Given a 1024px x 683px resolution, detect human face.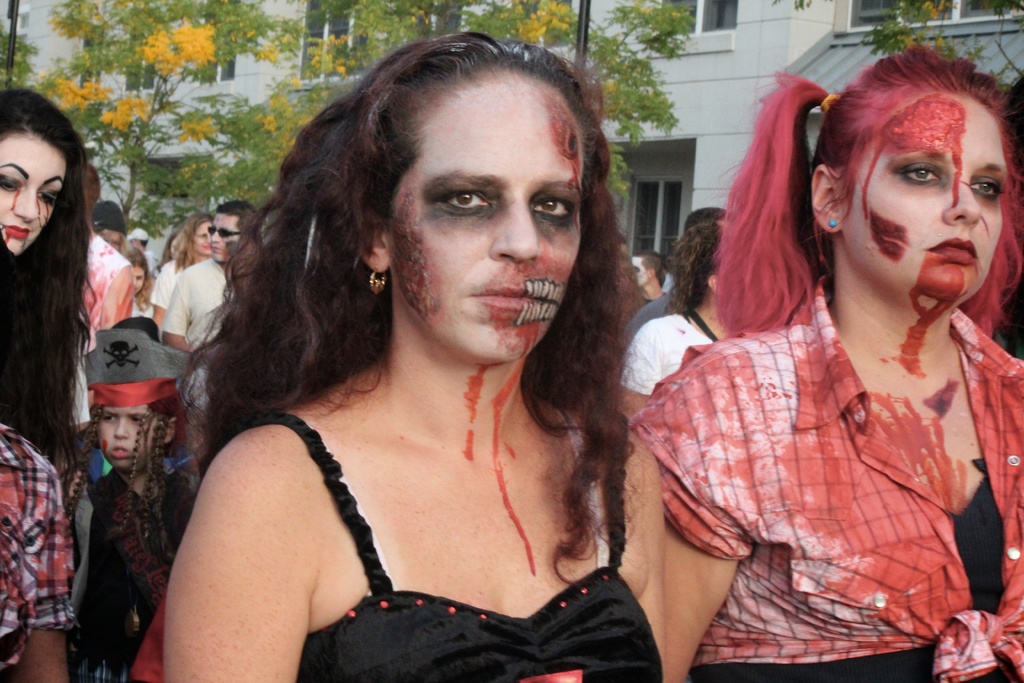
region(133, 268, 149, 293).
